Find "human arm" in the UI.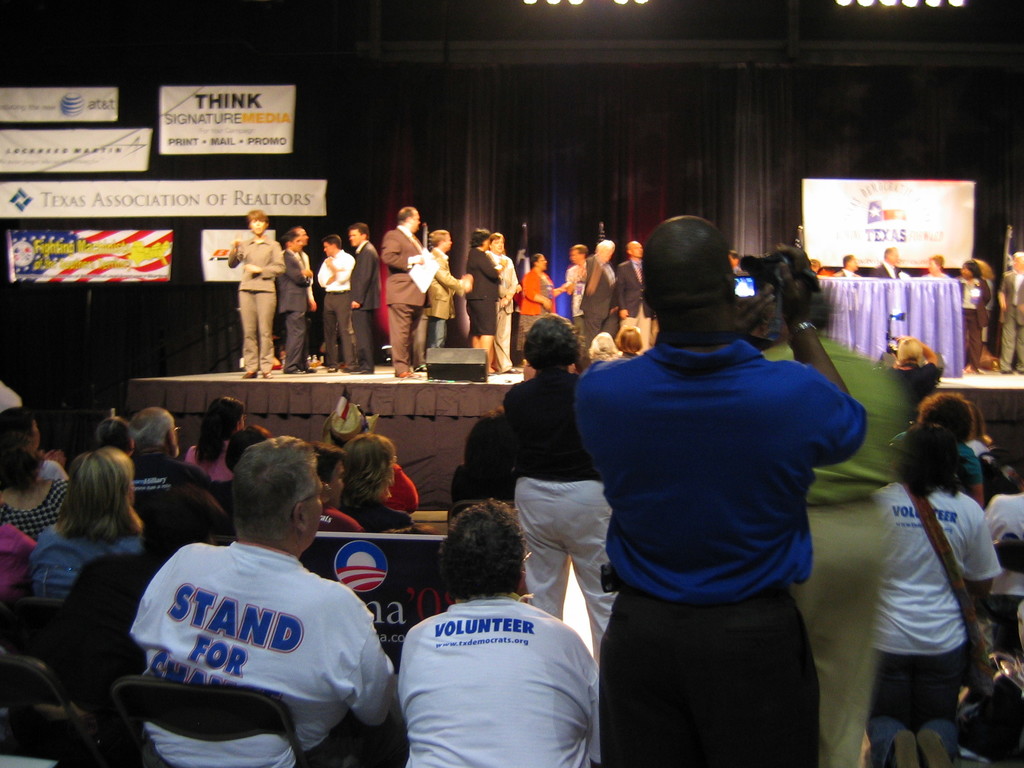
UI element at detection(377, 236, 425, 273).
